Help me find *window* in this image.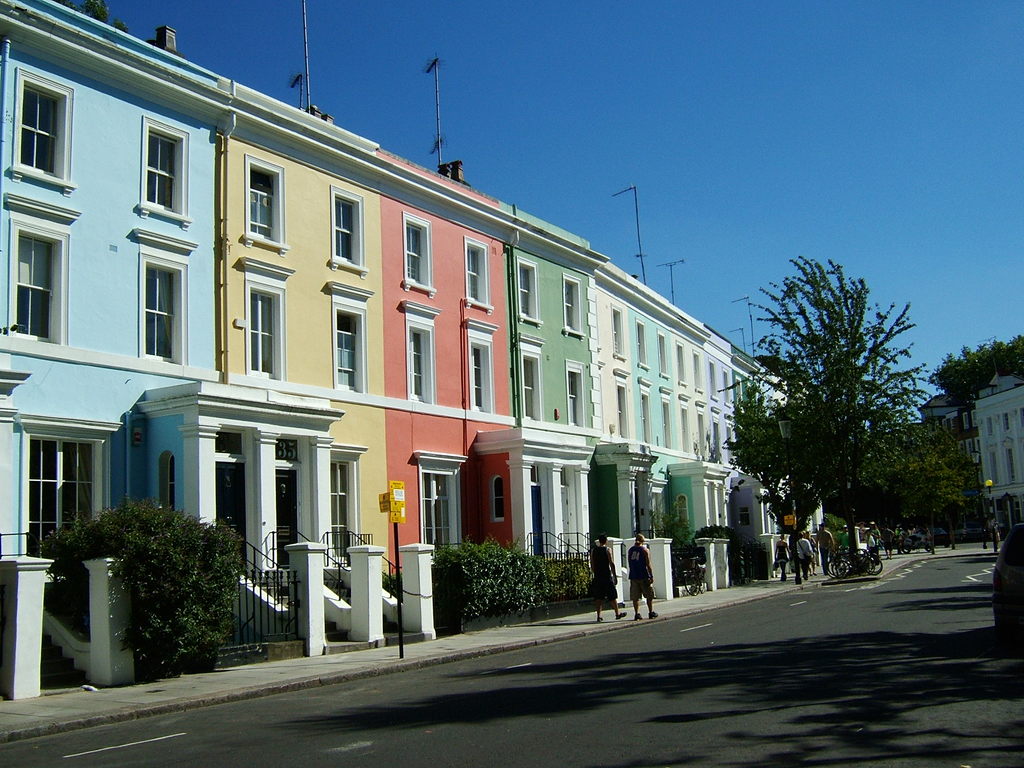
Found it: bbox=[559, 269, 583, 336].
